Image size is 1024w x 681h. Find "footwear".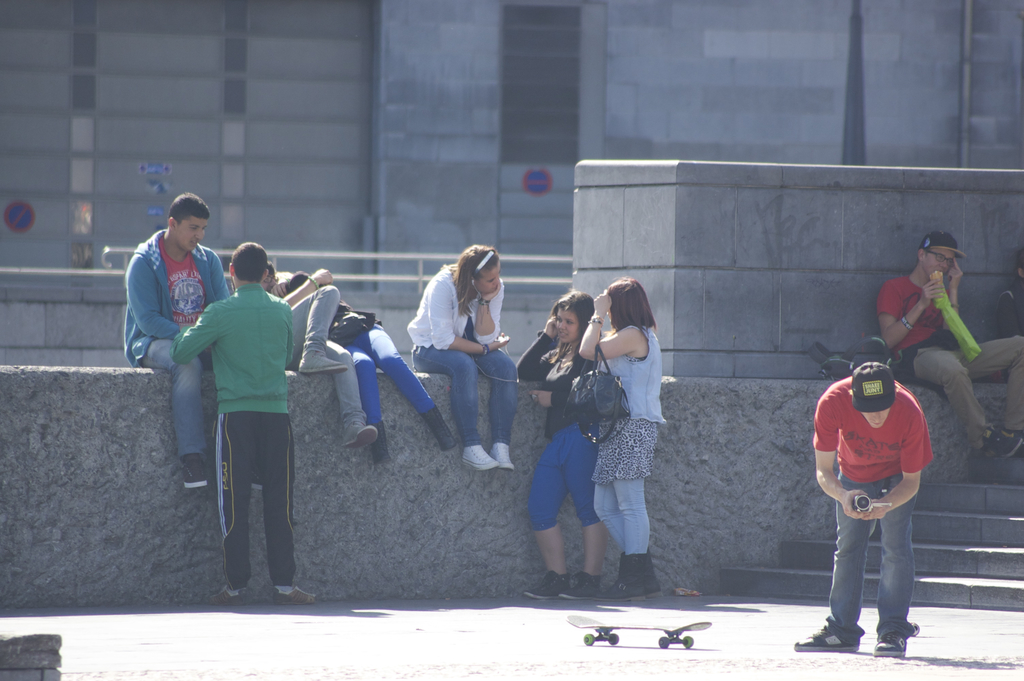
(left=495, top=446, right=517, bottom=469).
